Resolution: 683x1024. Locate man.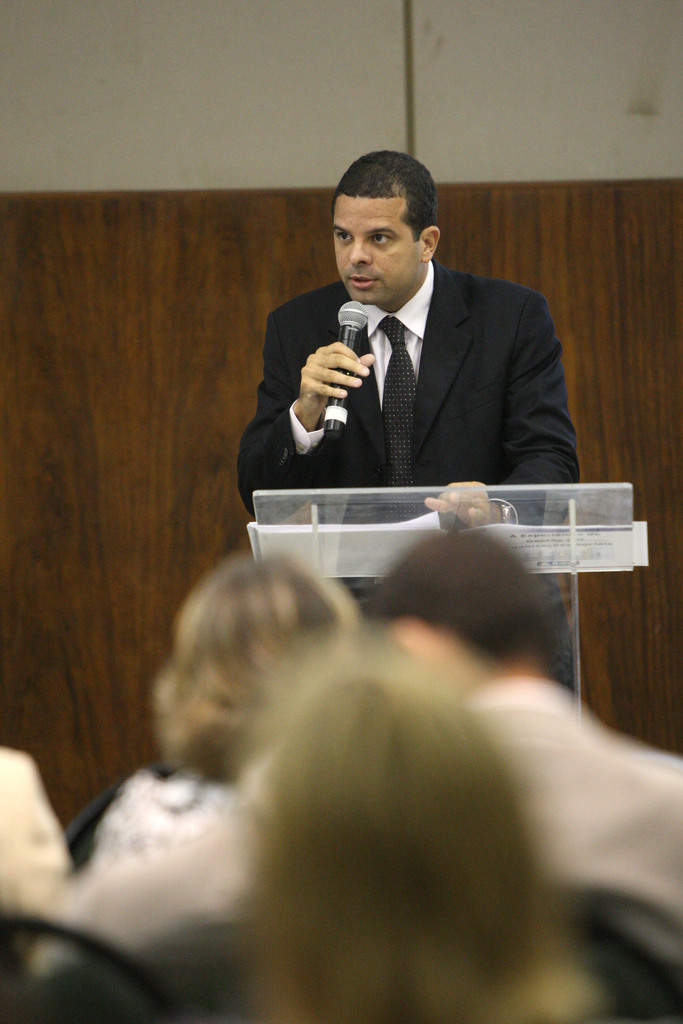
pyautogui.locateOnScreen(371, 524, 682, 1023).
